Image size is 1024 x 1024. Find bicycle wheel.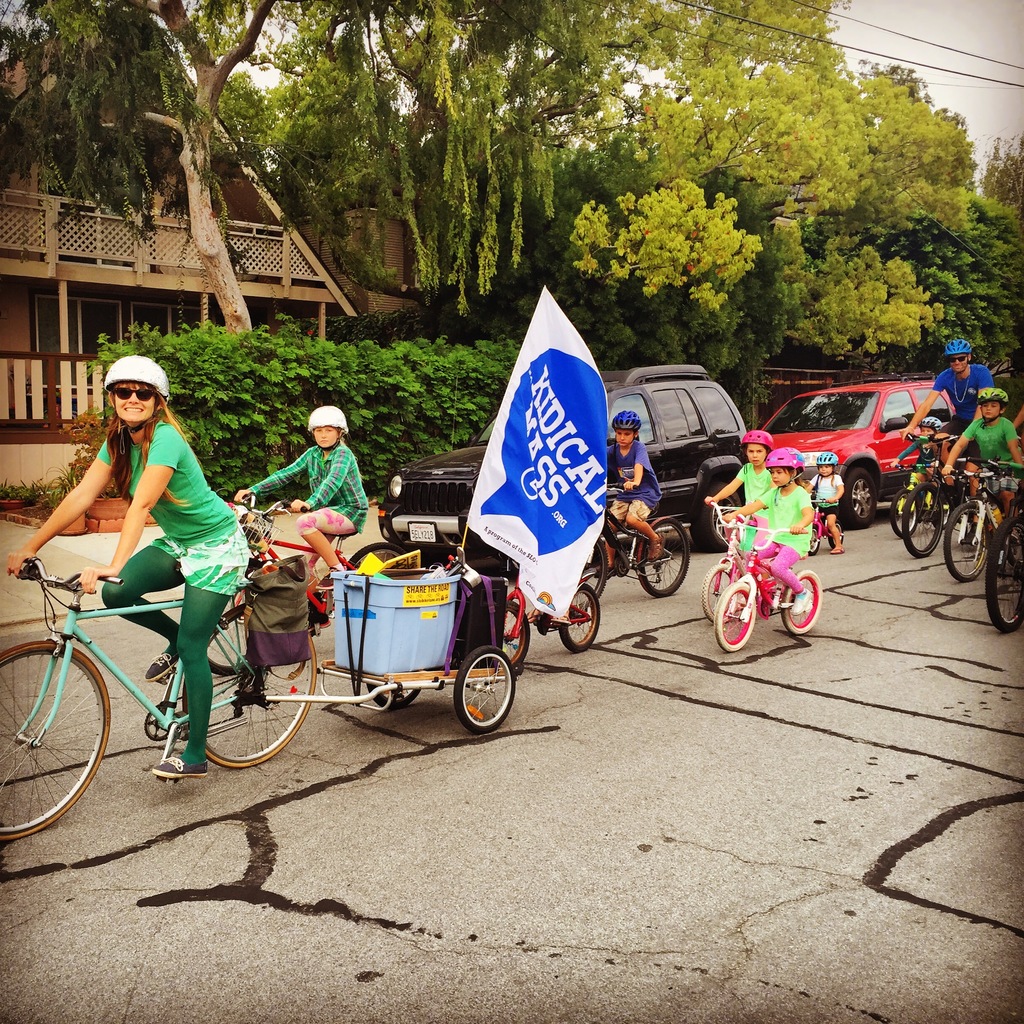
left=369, top=676, right=426, bottom=717.
